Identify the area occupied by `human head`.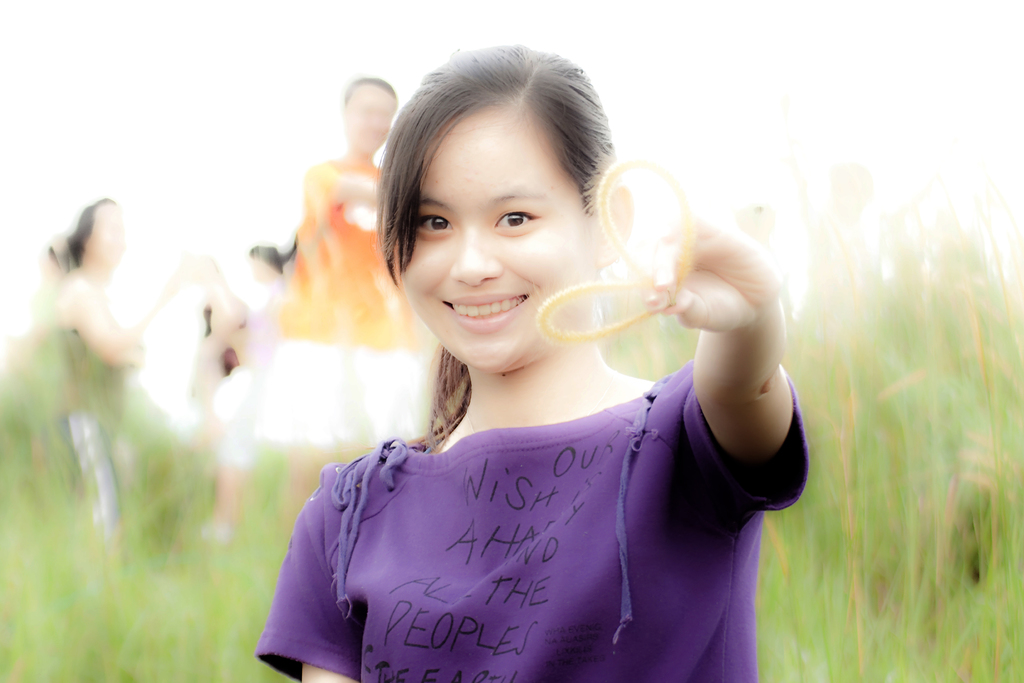
Area: locate(365, 35, 652, 343).
